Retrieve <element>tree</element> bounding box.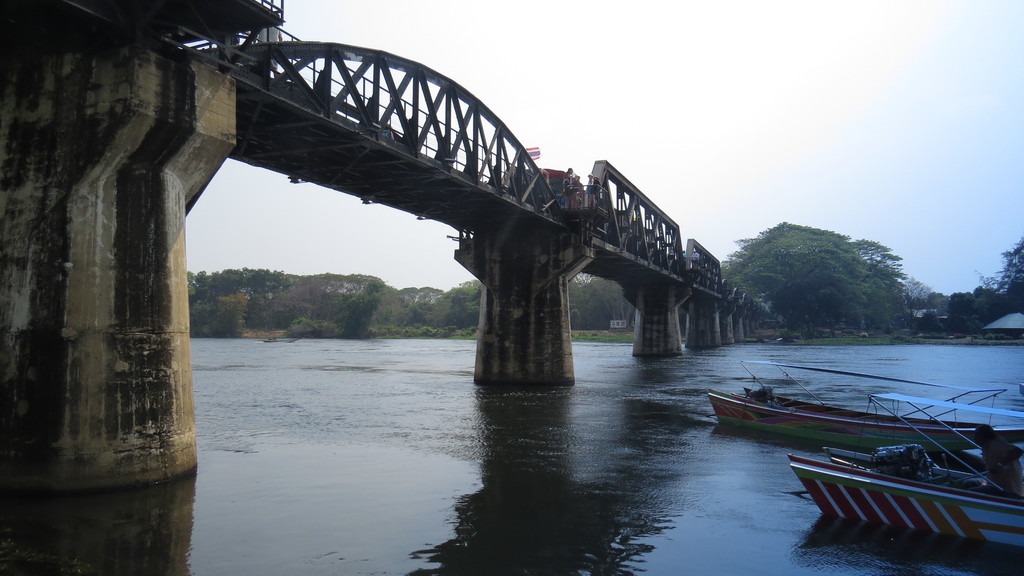
Bounding box: bbox=(979, 235, 1023, 315).
